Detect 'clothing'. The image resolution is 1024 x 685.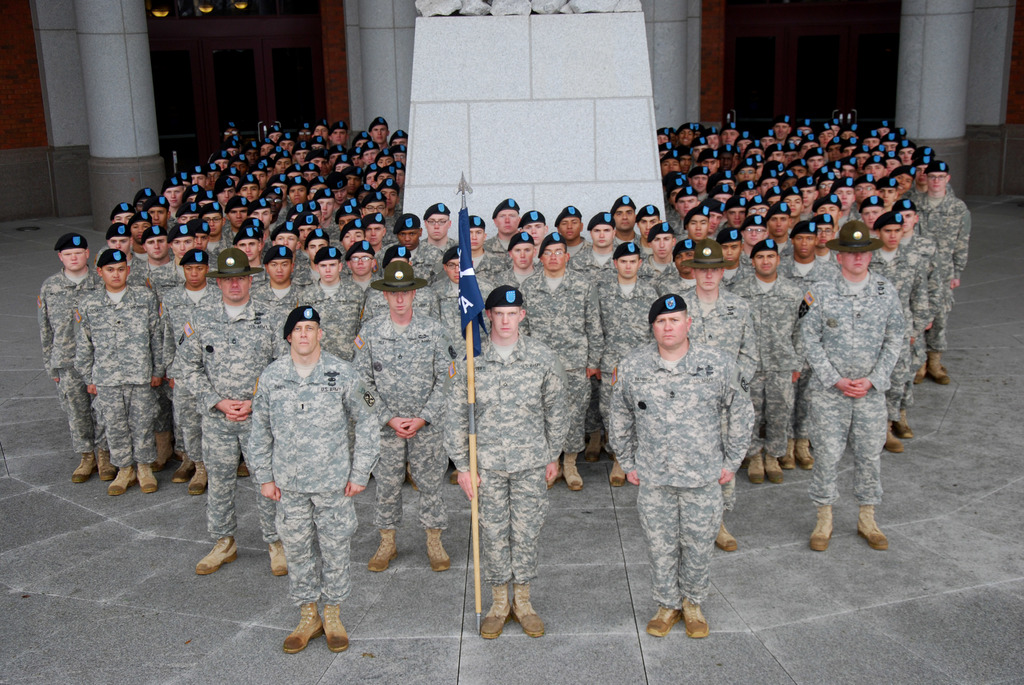
rect(573, 240, 617, 272).
